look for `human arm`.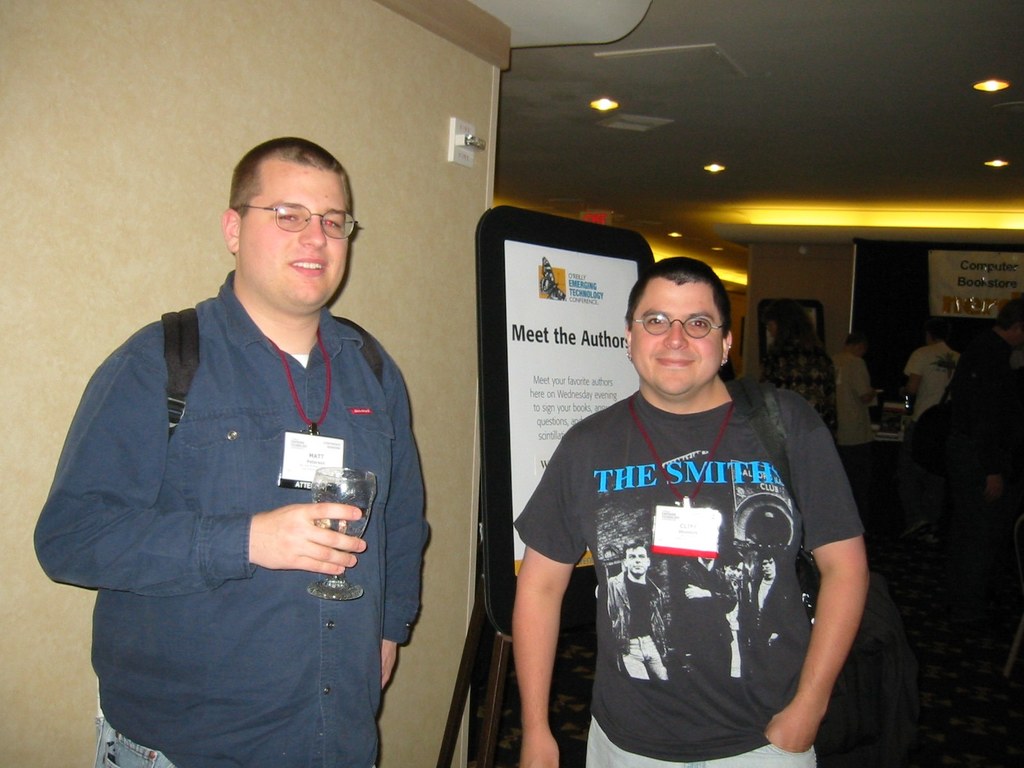
Found: {"left": 902, "top": 352, "right": 924, "bottom": 401}.
